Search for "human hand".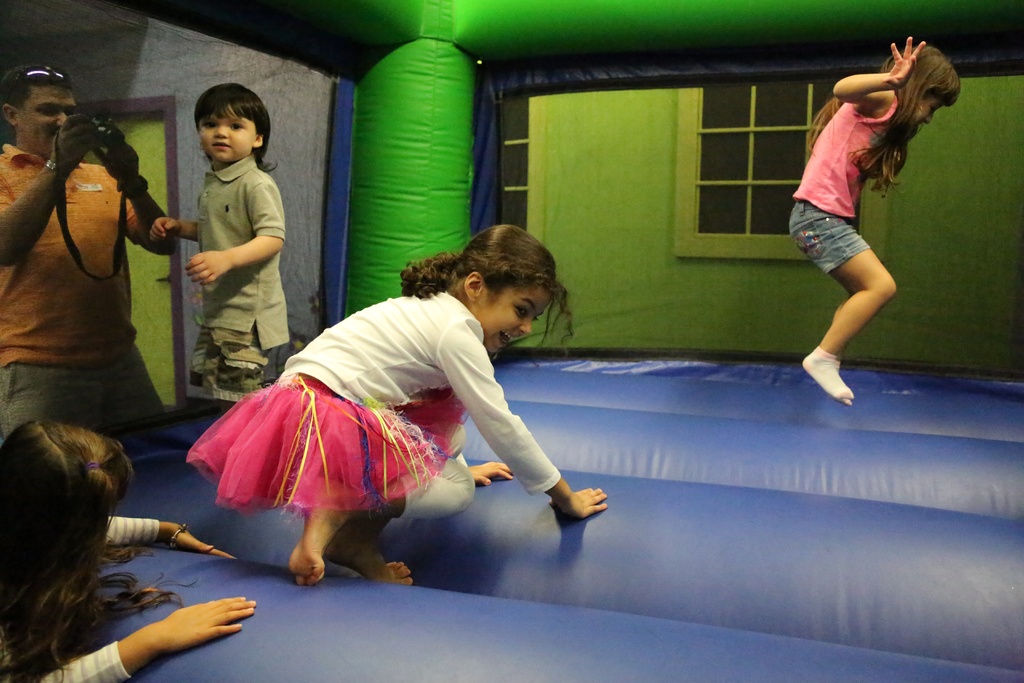
Found at [43, 113, 100, 173].
